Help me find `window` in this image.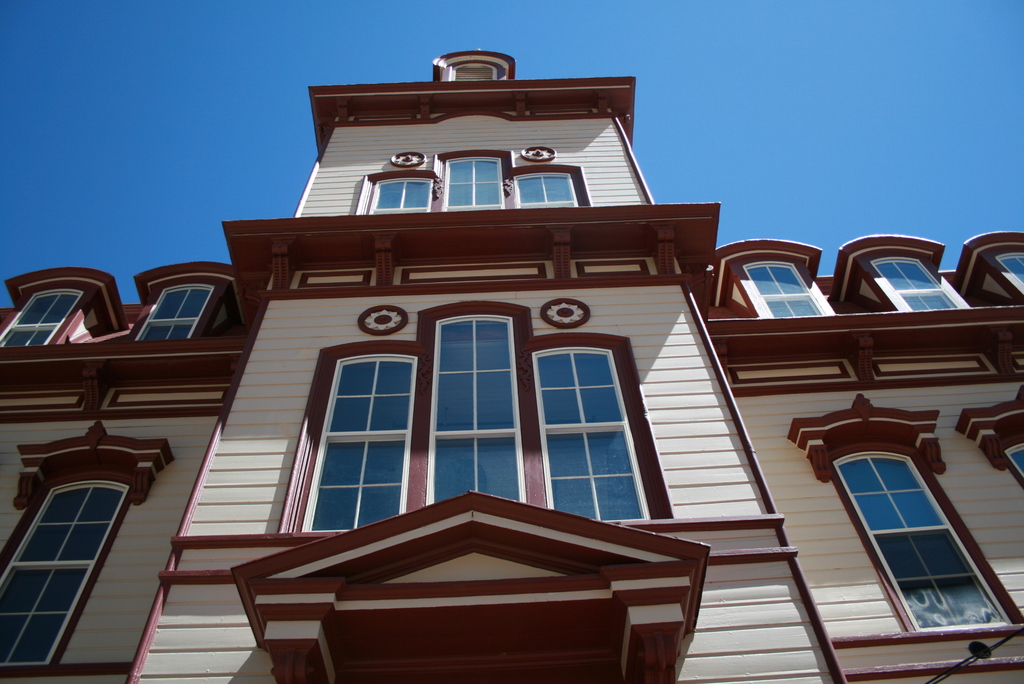
Found it: (left=136, top=282, right=214, bottom=338).
